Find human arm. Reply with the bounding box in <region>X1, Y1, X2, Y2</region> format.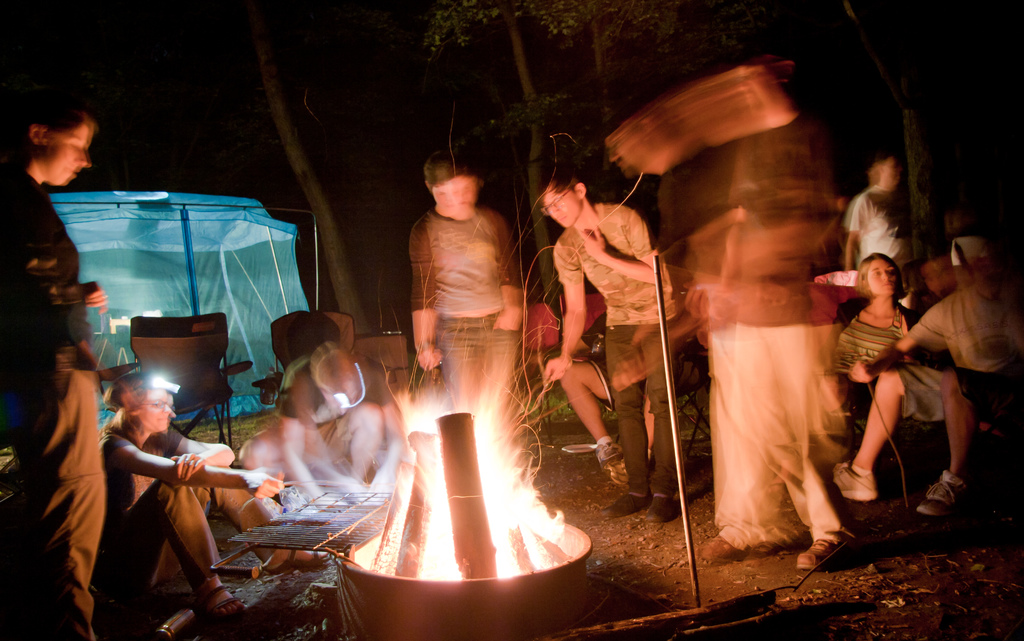
<region>112, 429, 286, 502</region>.
